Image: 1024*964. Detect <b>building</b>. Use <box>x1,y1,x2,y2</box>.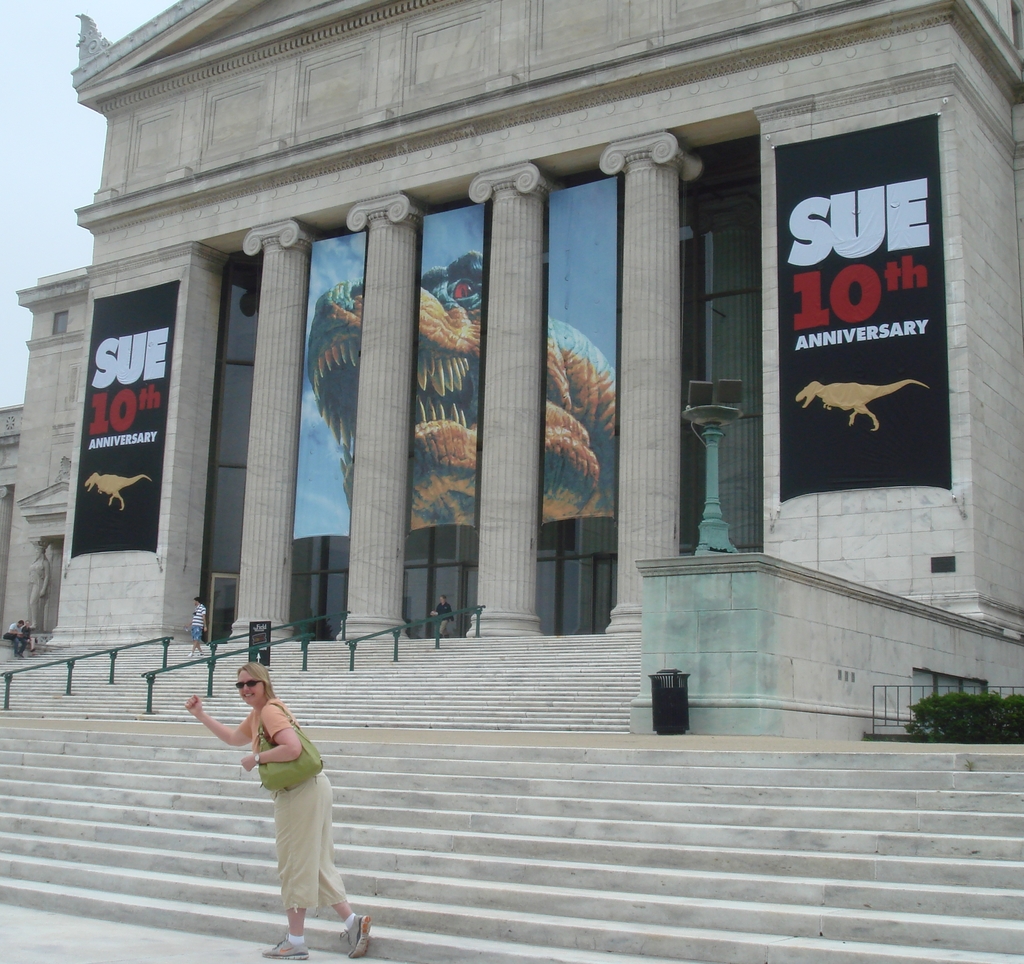
<box>0,0,1023,739</box>.
